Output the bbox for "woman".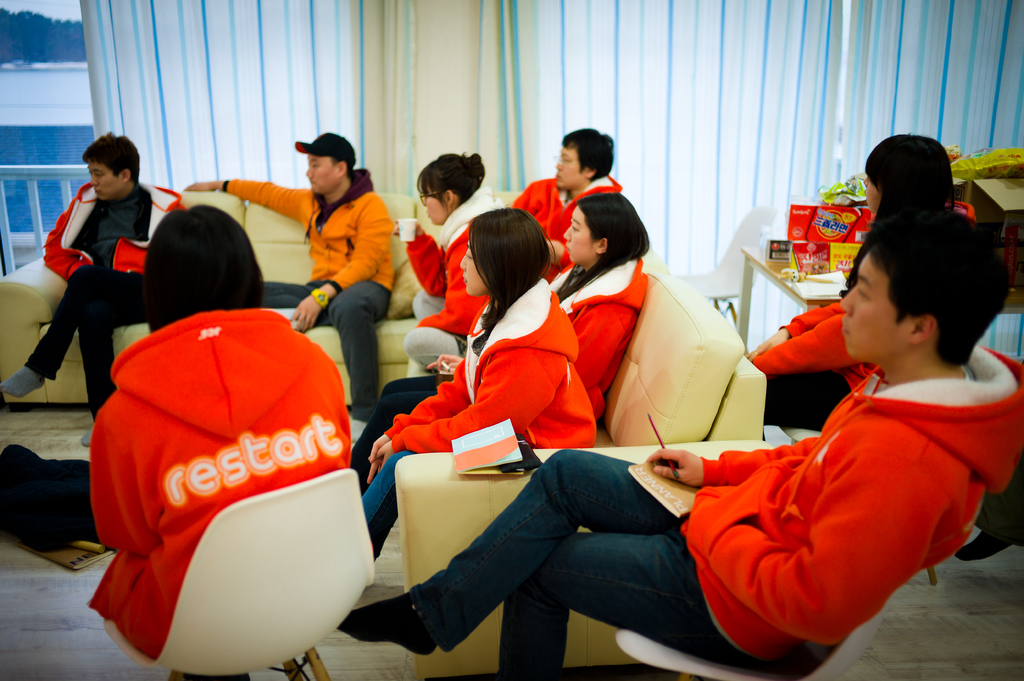
crop(387, 149, 511, 382).
